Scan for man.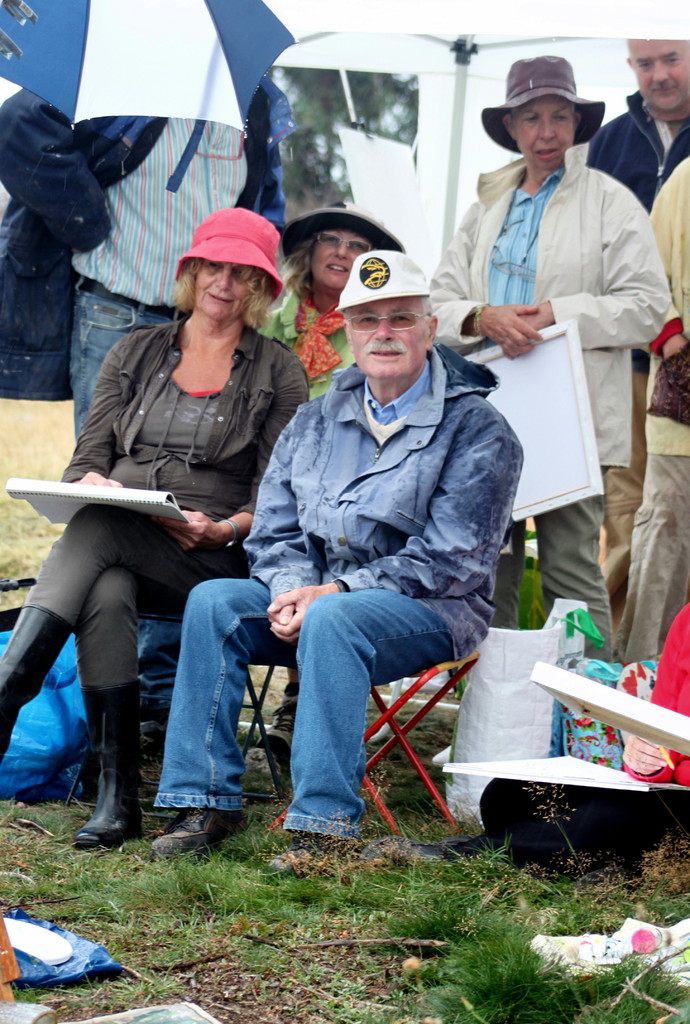
Scan result: rect(0, 41, 290, 442).
